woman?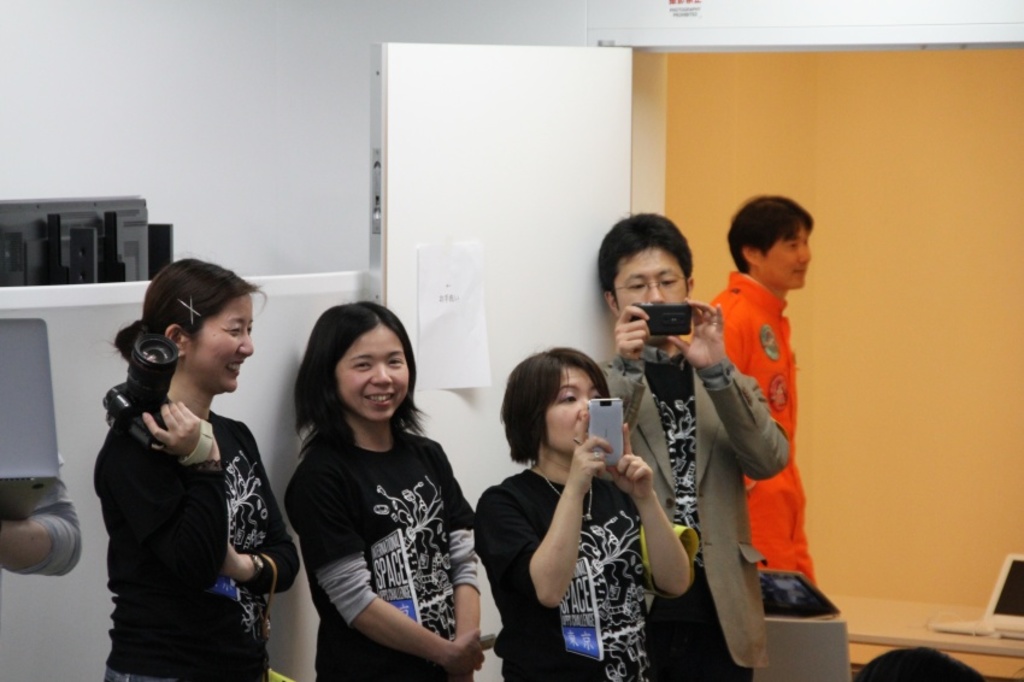
rect(277, 304, 479, 681)
